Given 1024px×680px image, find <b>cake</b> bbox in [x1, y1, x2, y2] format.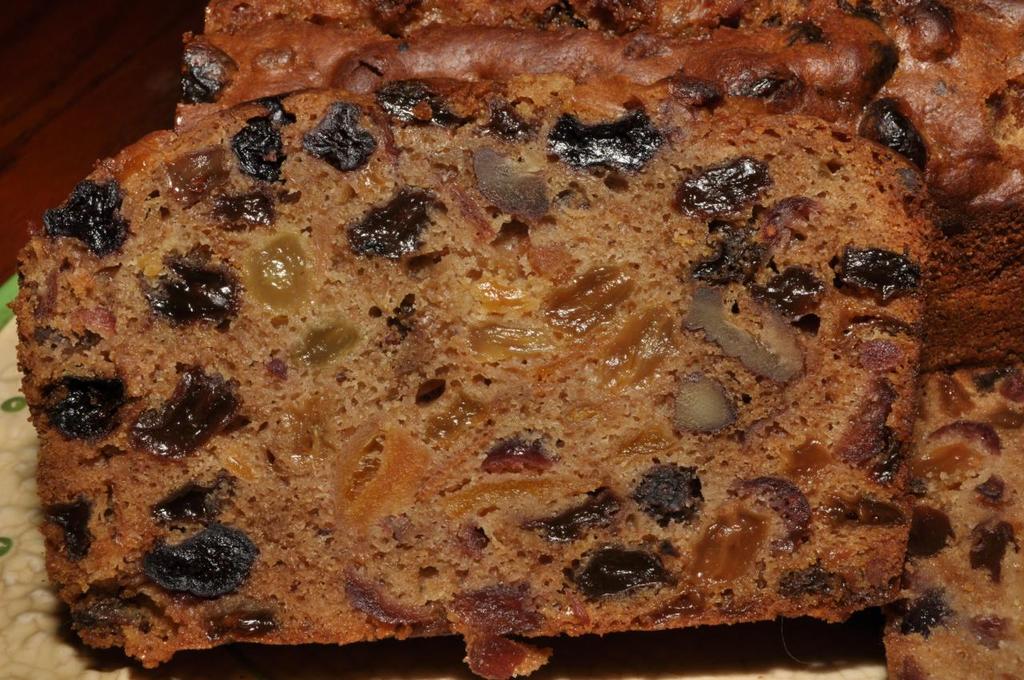
[6, 0, 1023, 679].
